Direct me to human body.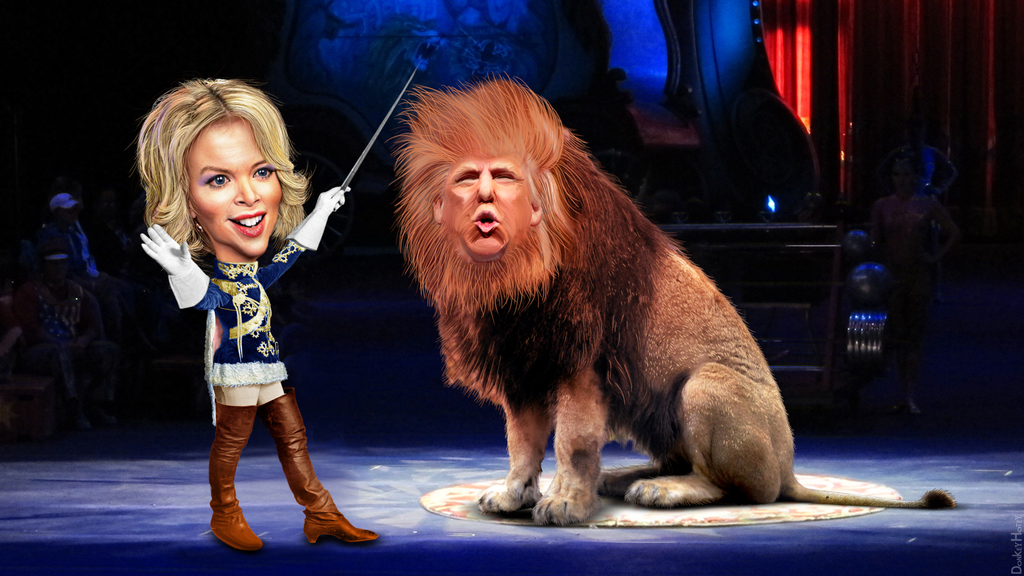
Direction: BBox(126, 76, 373, 555).
